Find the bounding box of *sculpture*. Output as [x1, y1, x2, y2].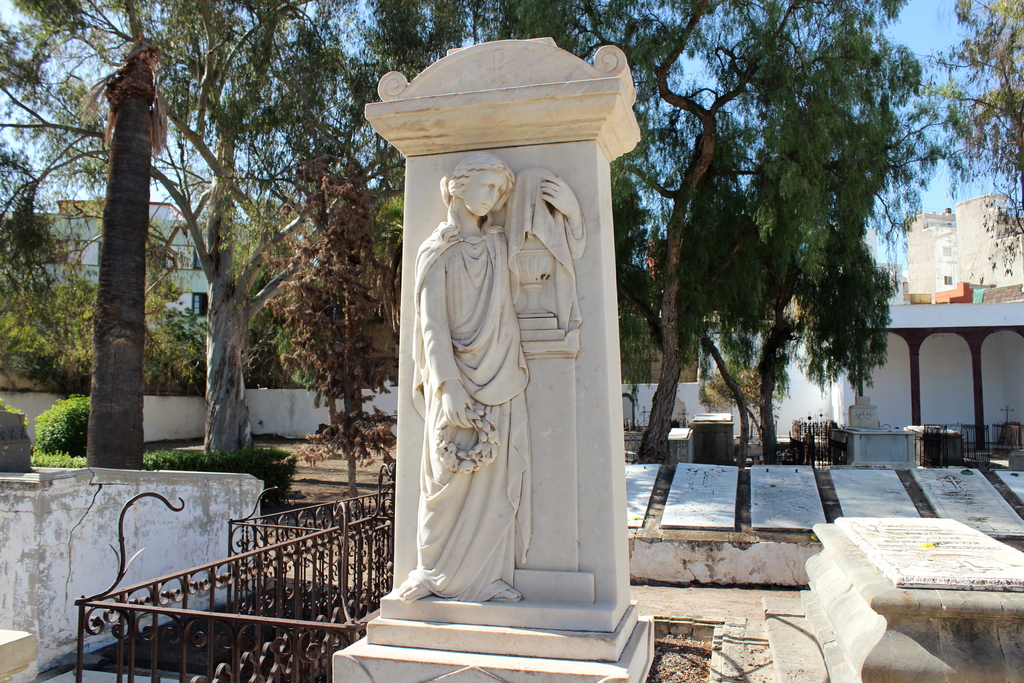
[399, 150, 603, 620].
